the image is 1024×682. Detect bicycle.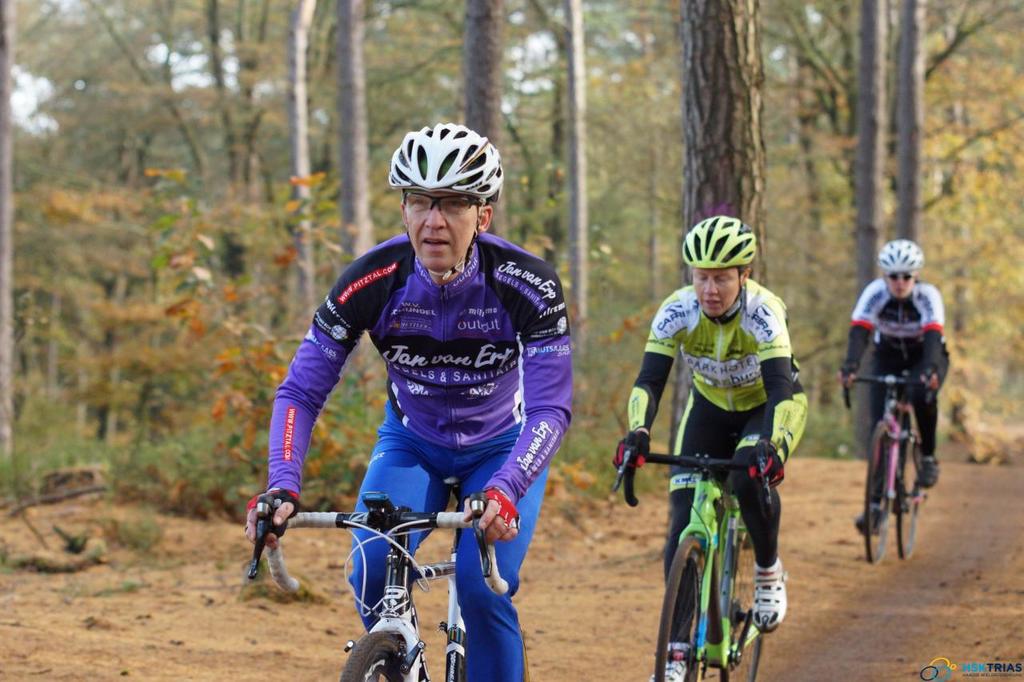
Detection: <bbox>247, 474, 531, 681</bbox>.
